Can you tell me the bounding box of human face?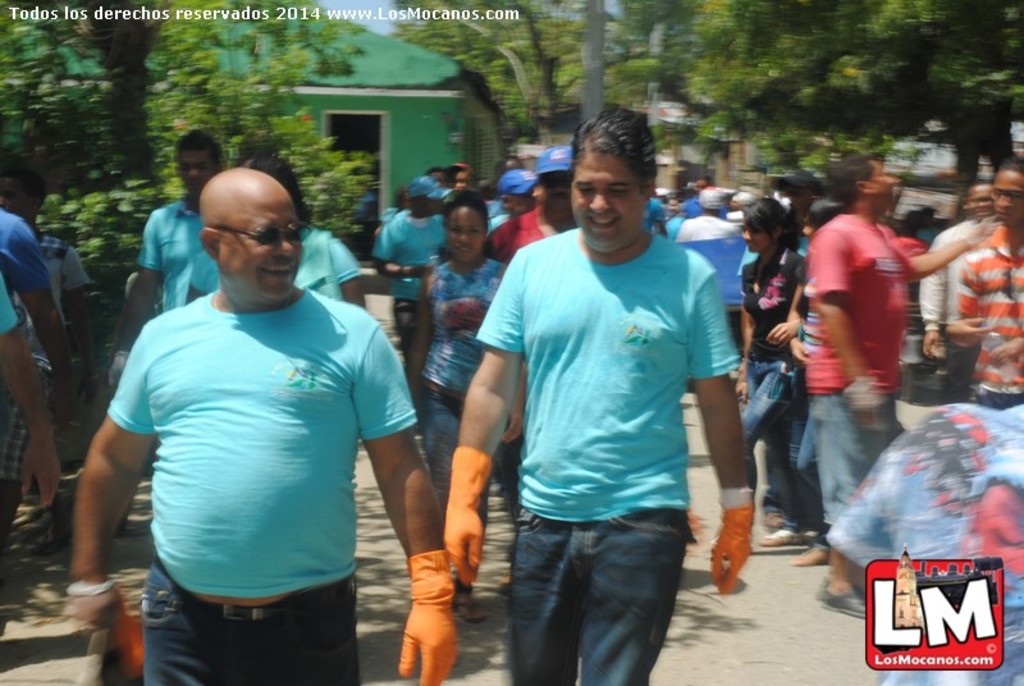
box=[445, 202, 483, 259].
